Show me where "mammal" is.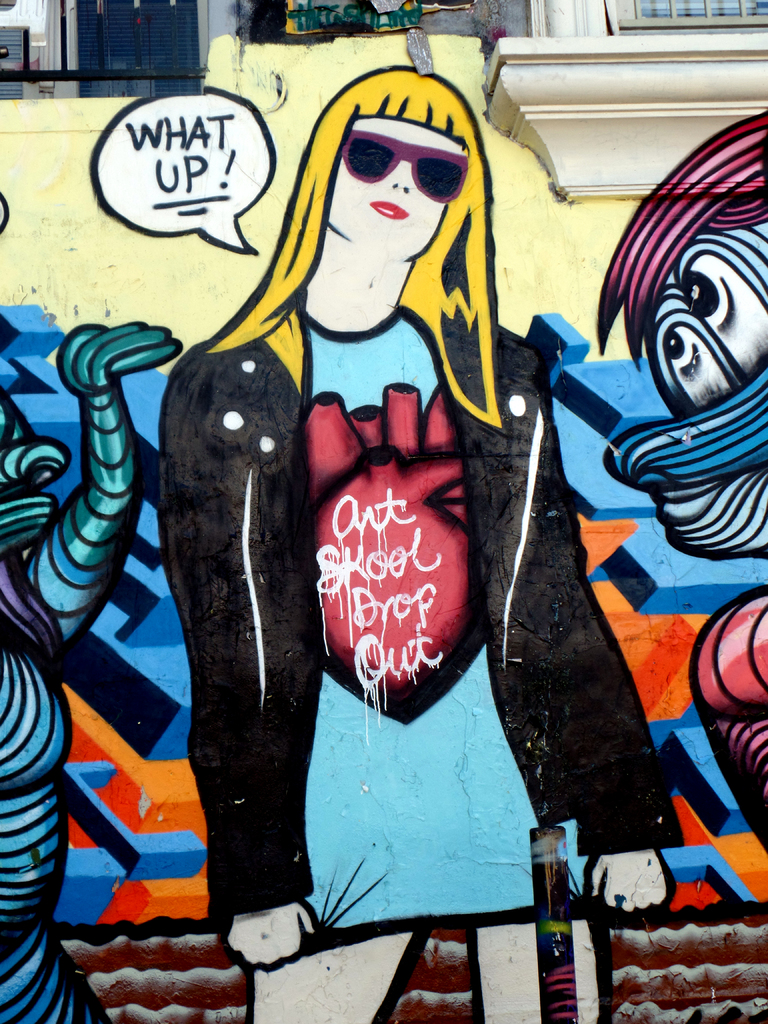
"mammal" is at pyautogui.locateOnScreen(120, 85, 564, 917).
